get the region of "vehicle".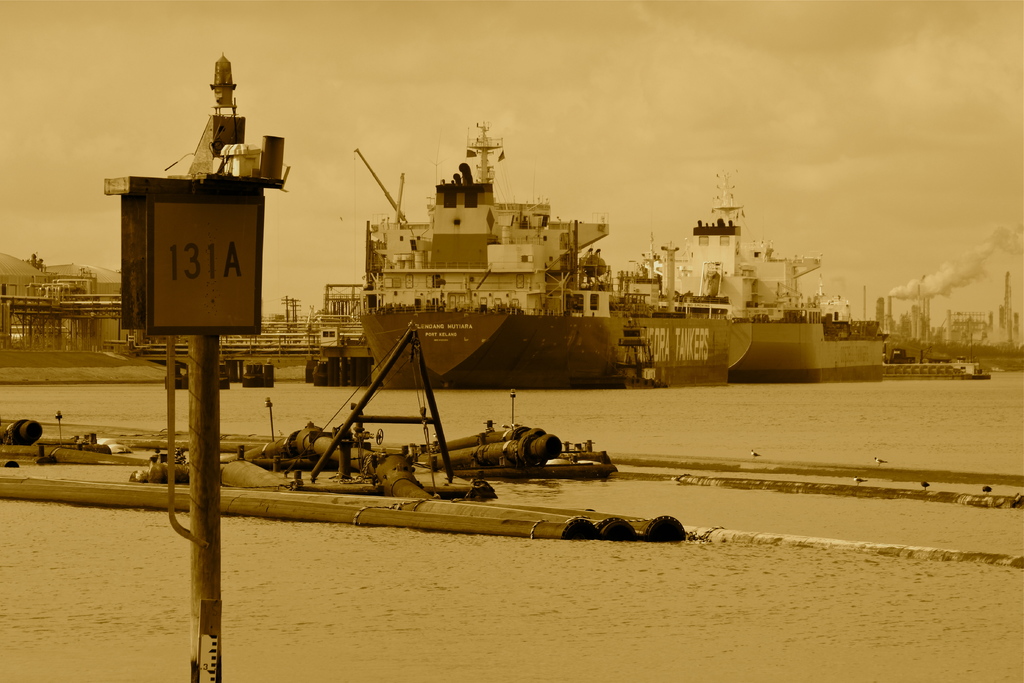
Rect(352, 120, 732, 390).
